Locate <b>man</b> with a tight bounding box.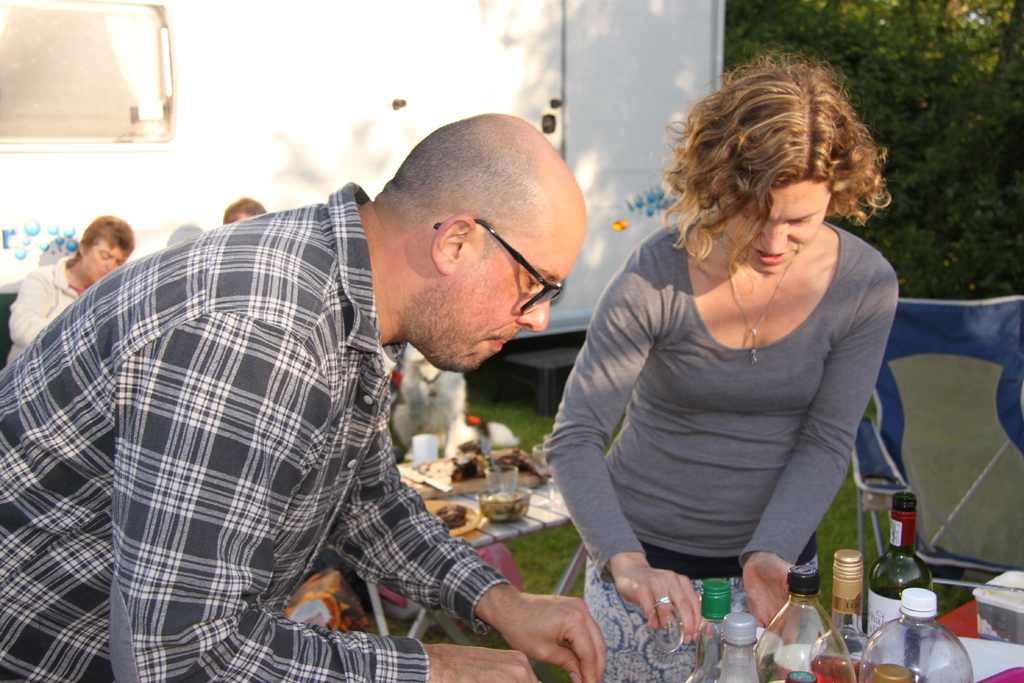
box(4, 211, 138, 366).
